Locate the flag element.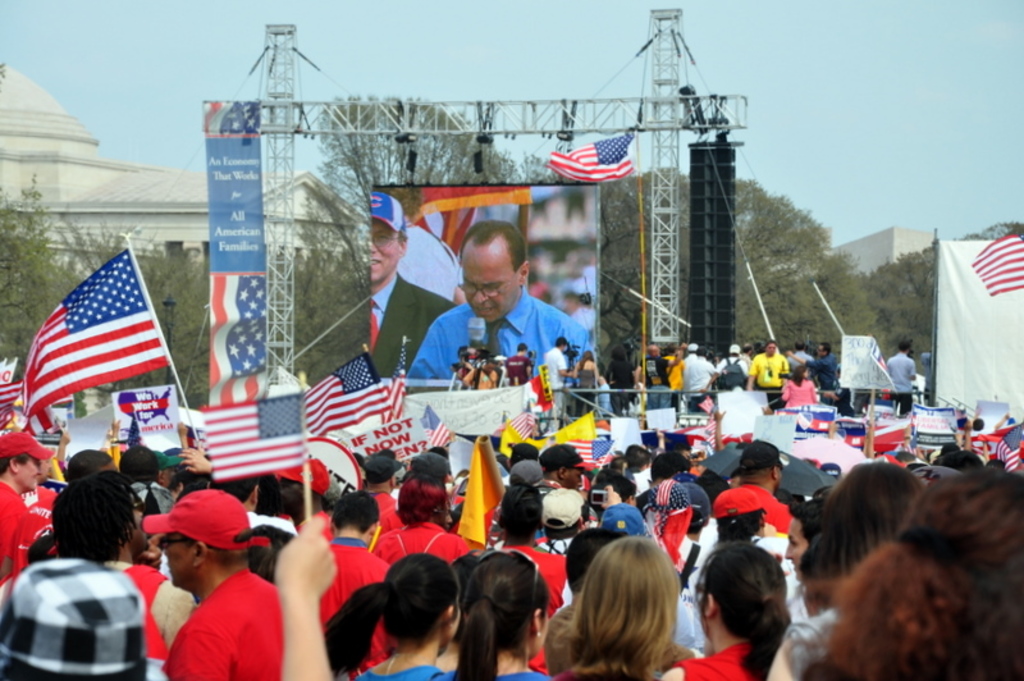
Element bbox: {"left": 989, "top": 425, "right": 1023, "bottom": 470}.
